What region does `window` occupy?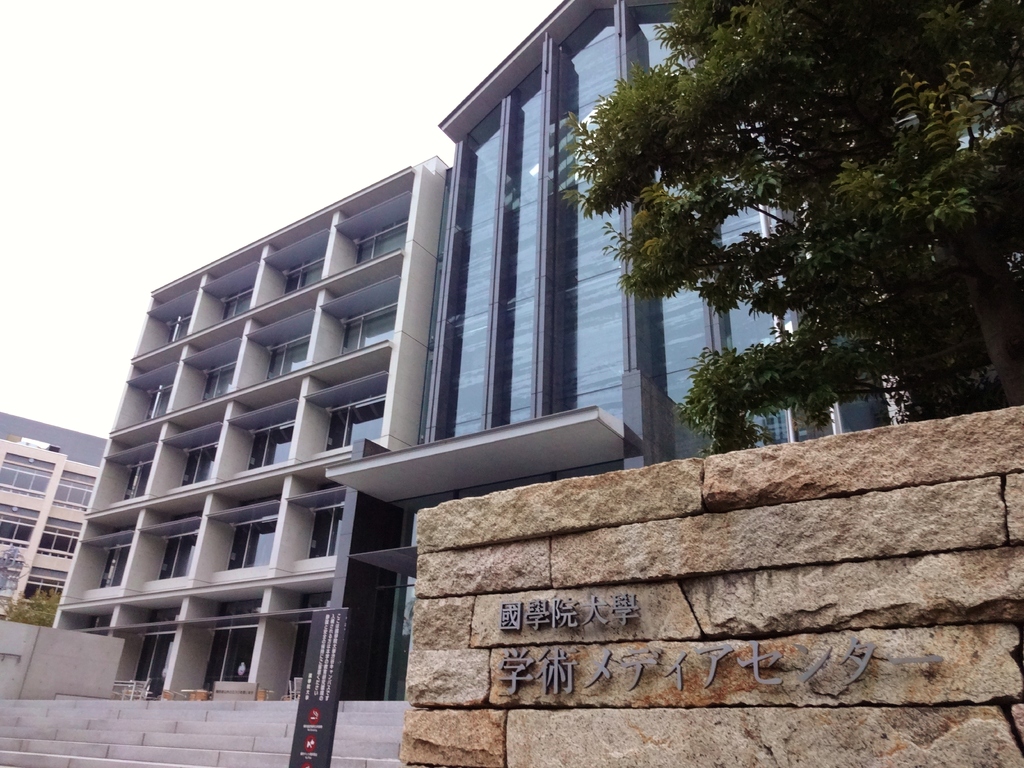
337:303:398:356.
